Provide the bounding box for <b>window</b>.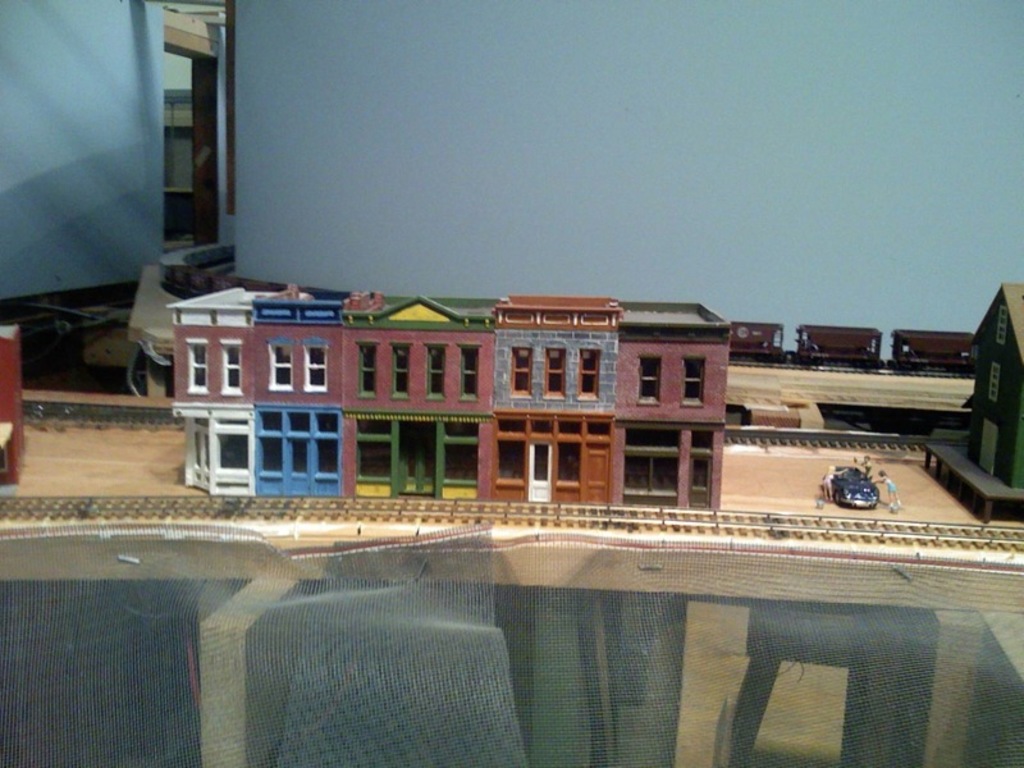
640,351,662,403.
